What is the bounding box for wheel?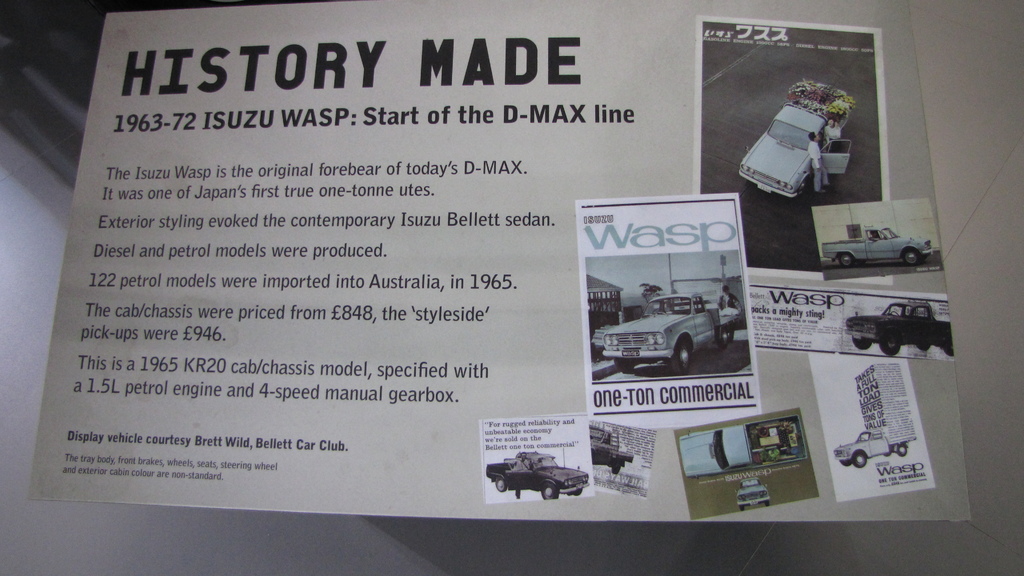
bbox=[612, 461, 620, 474].
